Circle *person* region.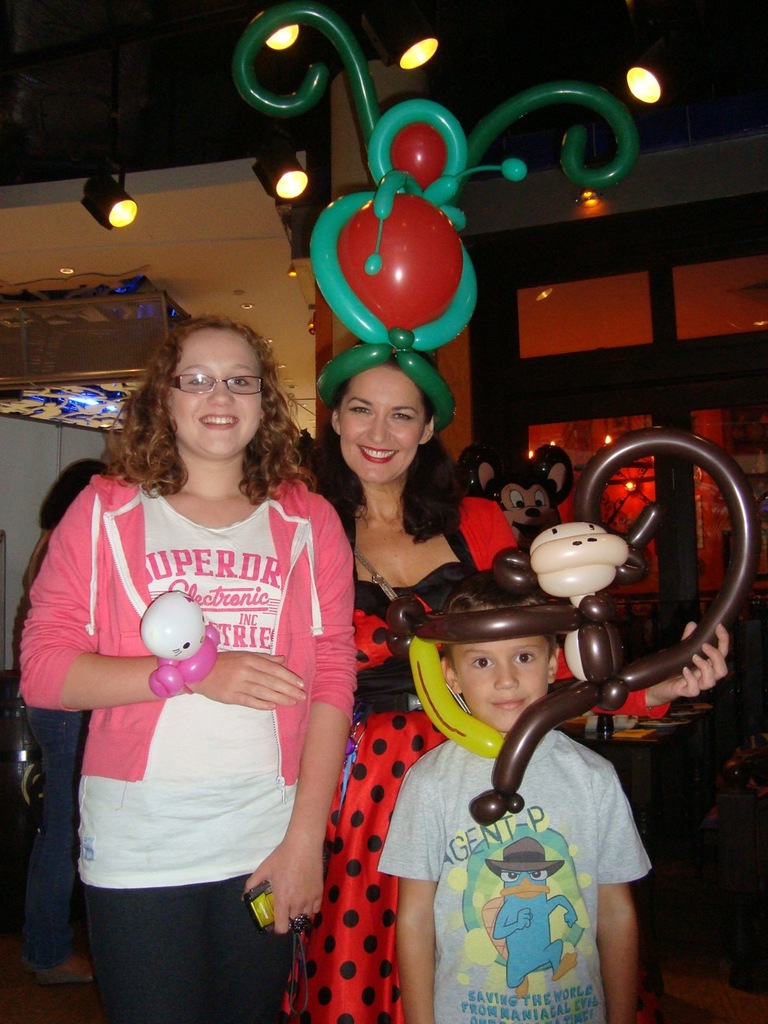
Region: [x1=295, y1=330, x2=732, y2=1023].
